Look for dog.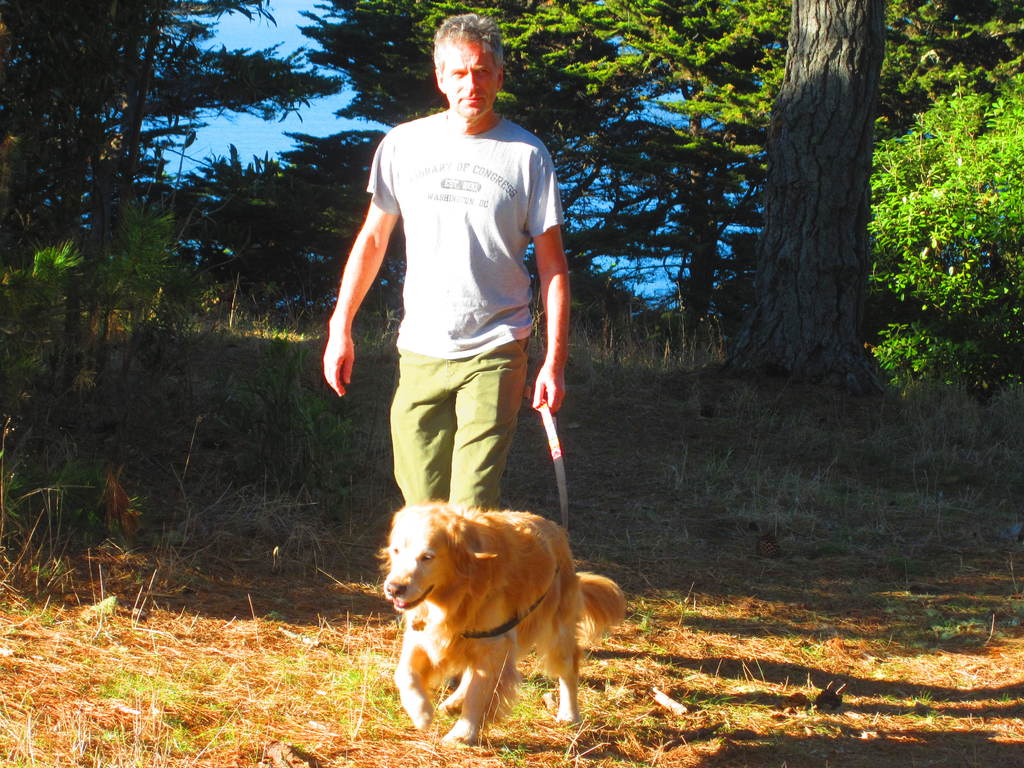
Found: 374, 498, 633, 756.
